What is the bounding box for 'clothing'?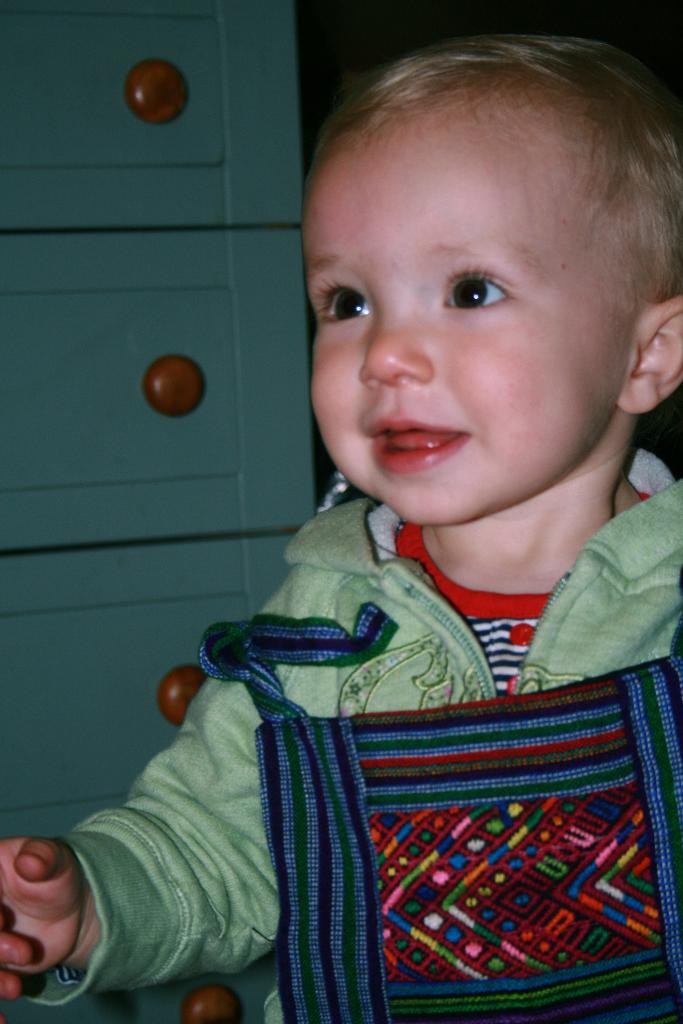
[113, 390, 682, 1023].
